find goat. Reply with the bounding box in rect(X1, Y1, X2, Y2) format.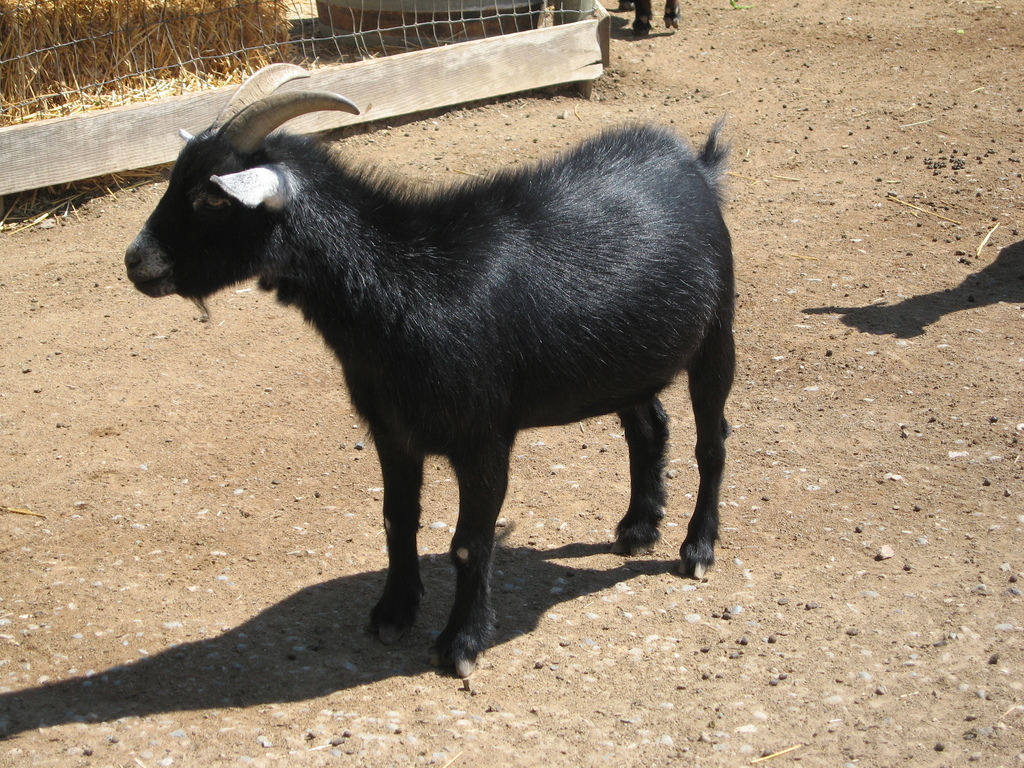
rect(132, 62, 726, 680).
